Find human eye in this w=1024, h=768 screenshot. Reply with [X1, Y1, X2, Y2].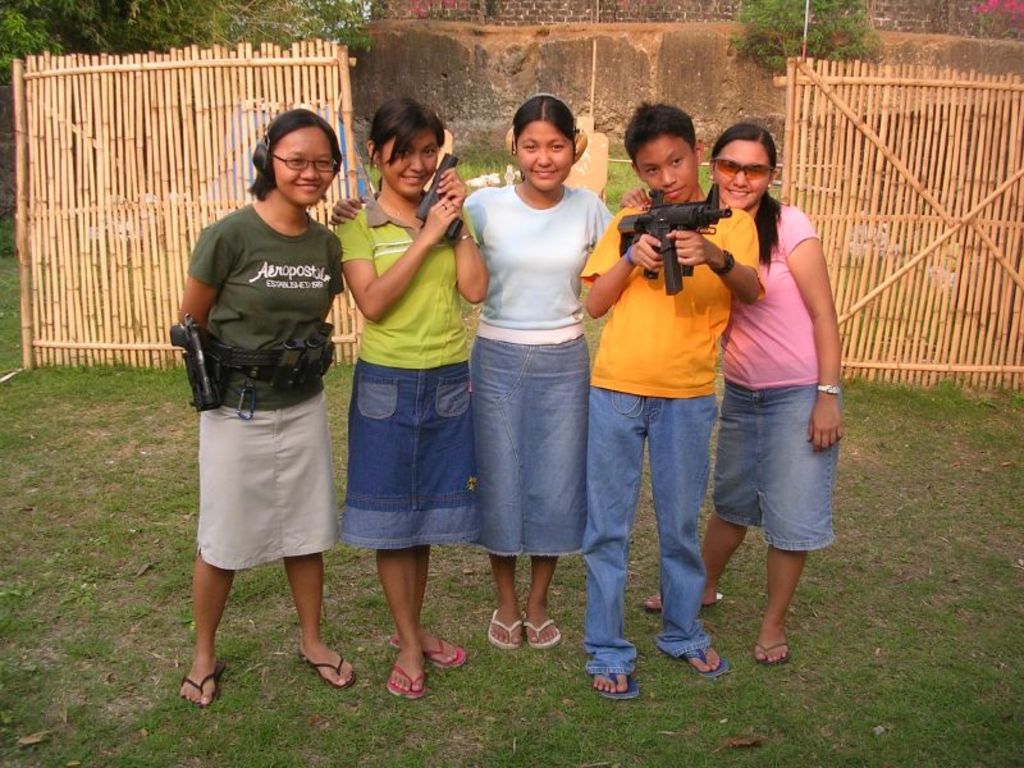
[643, 166, 659, 175].
